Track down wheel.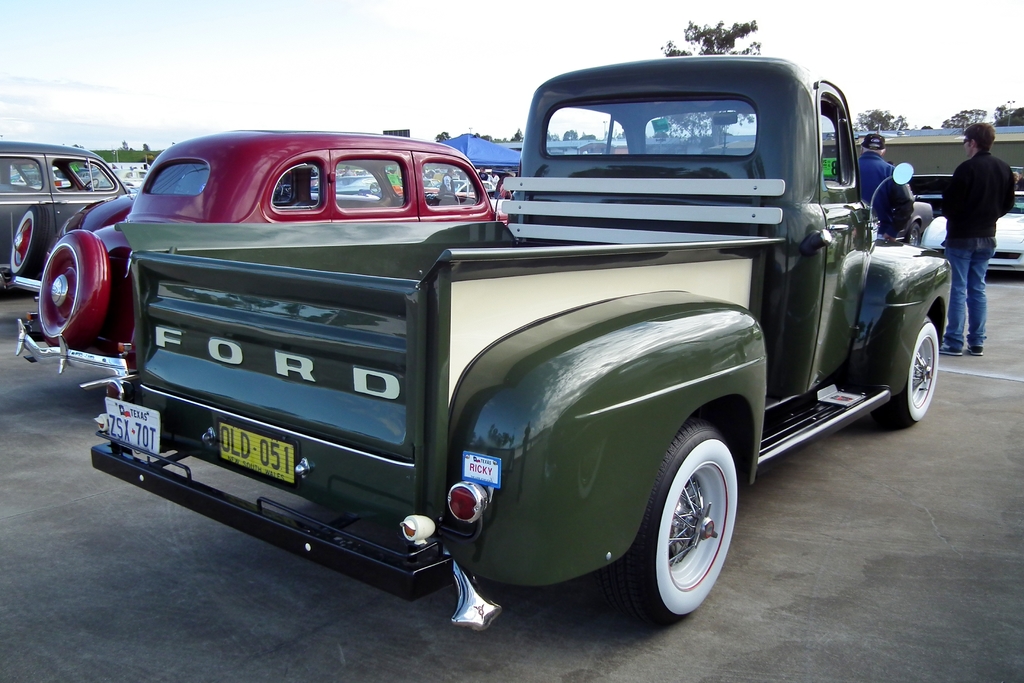
Tracked to 34:226:114:342.
